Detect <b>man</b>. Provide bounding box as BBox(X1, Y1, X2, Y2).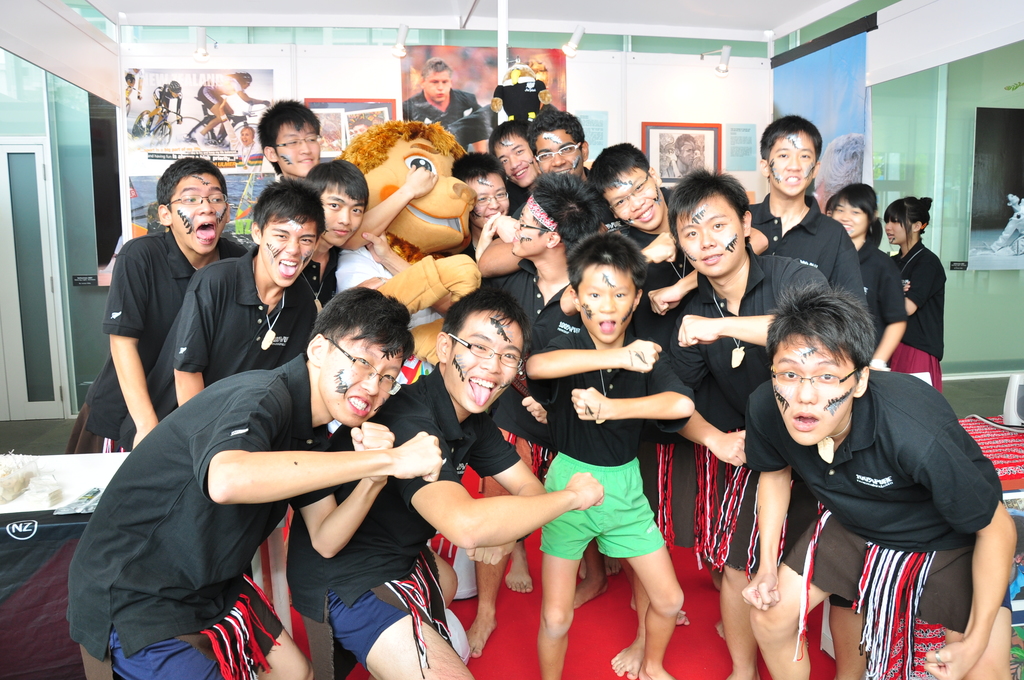
BBox(399, 56, 478, 133).
